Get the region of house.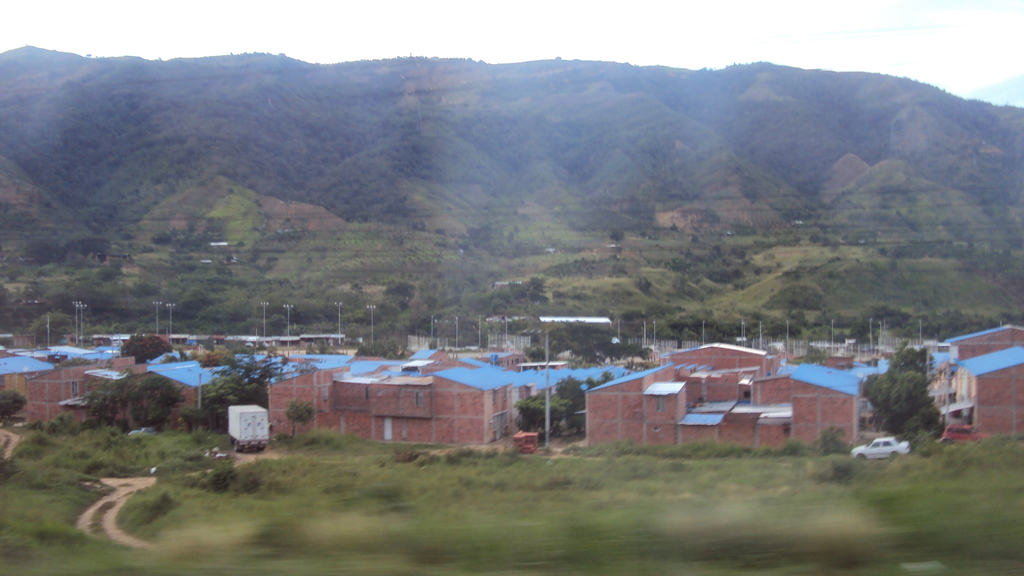
crop(609, 360, 689, 452).
